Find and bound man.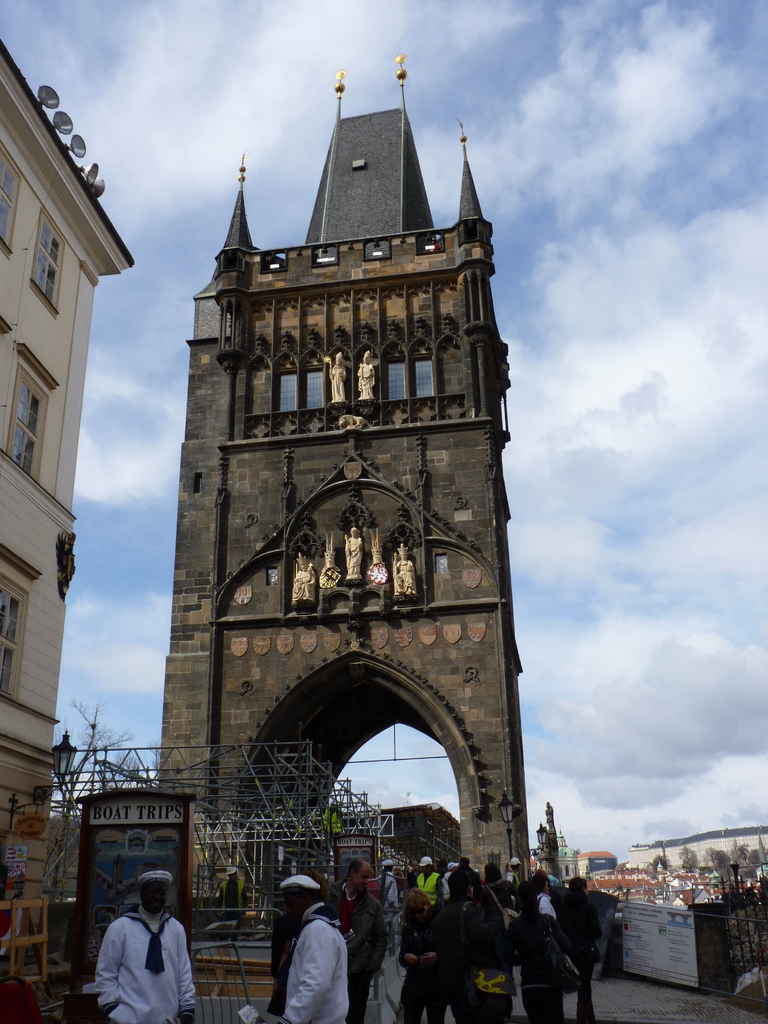
Bound: bbox(505, 858, 520, 886).
